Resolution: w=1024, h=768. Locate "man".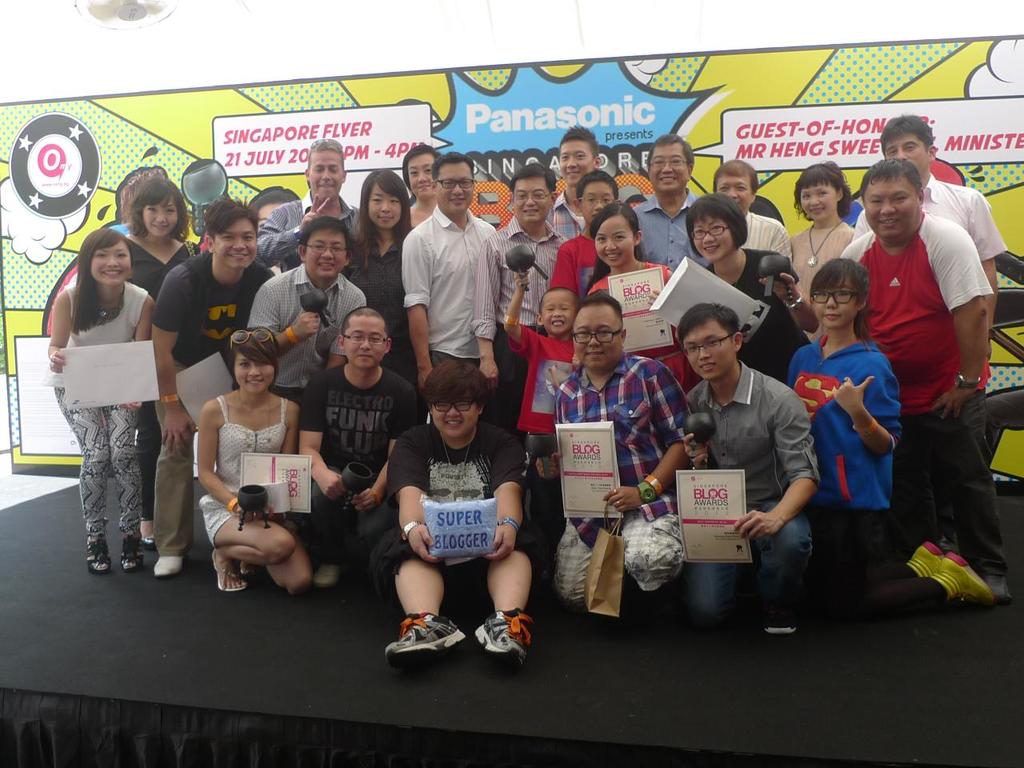
(left=254, top=139, right=365, bottom=279).
